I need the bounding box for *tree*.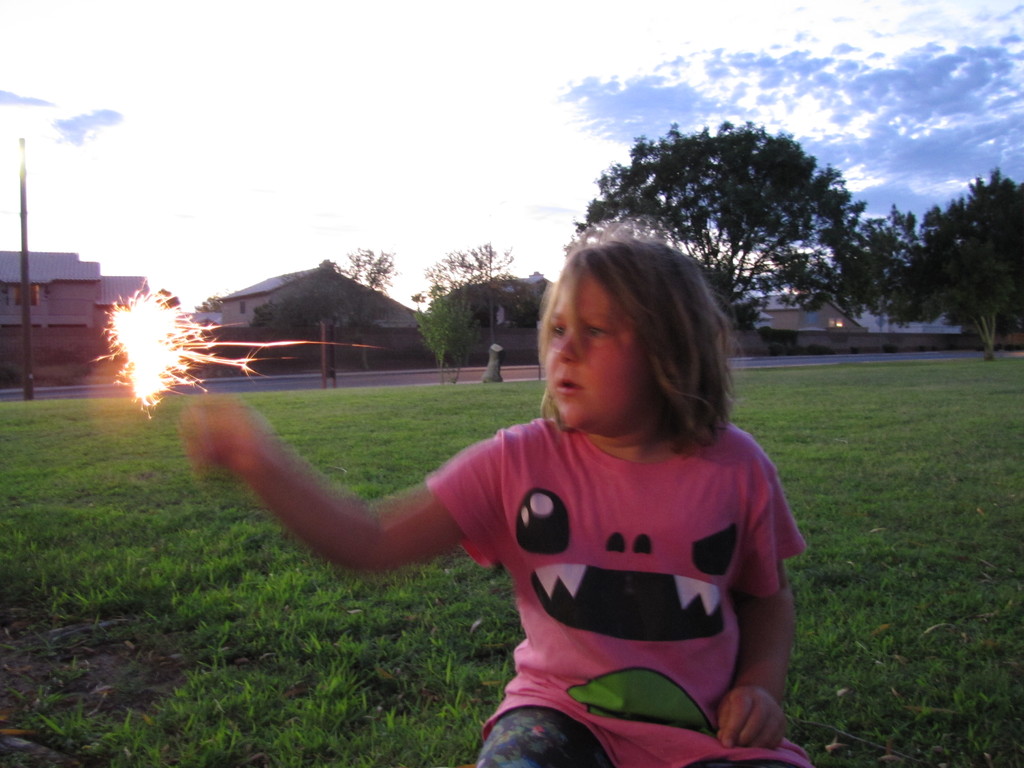
Here it is: detection(412, 247, 532, 362).
